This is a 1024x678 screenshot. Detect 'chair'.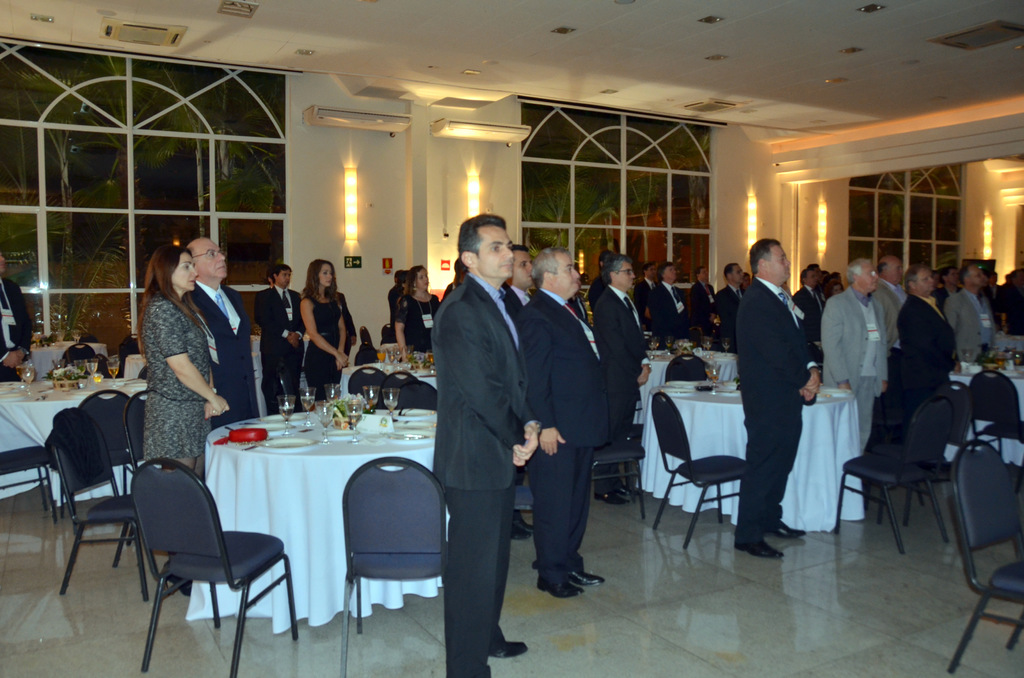
box=[335, 458, 447, 677].
